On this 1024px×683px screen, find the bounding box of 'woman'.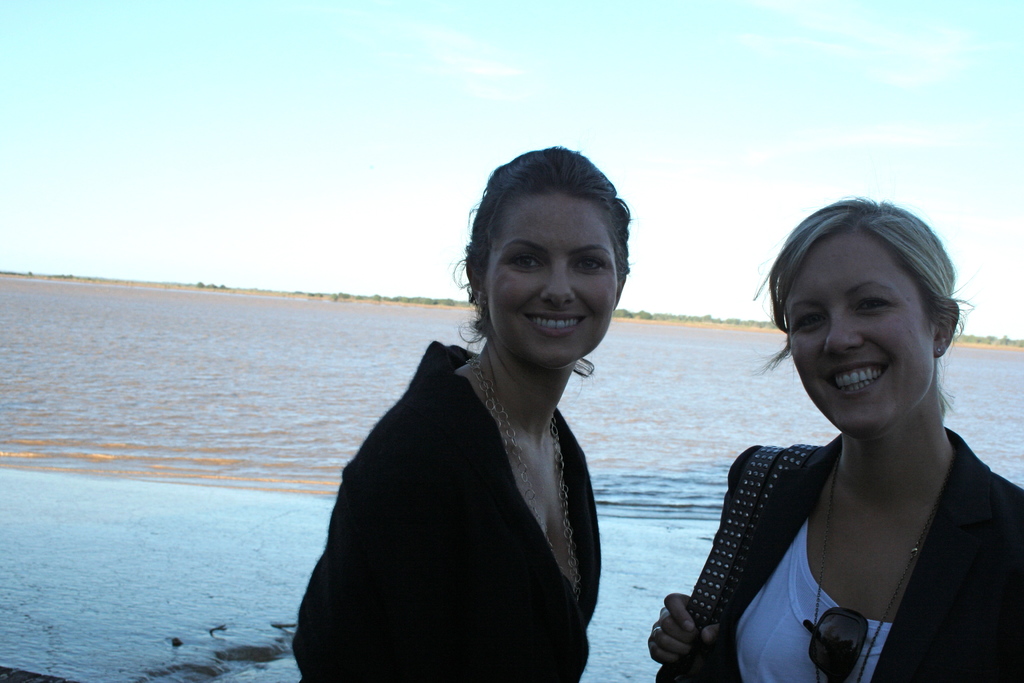
Bounding box: 645,198,1023,682.
